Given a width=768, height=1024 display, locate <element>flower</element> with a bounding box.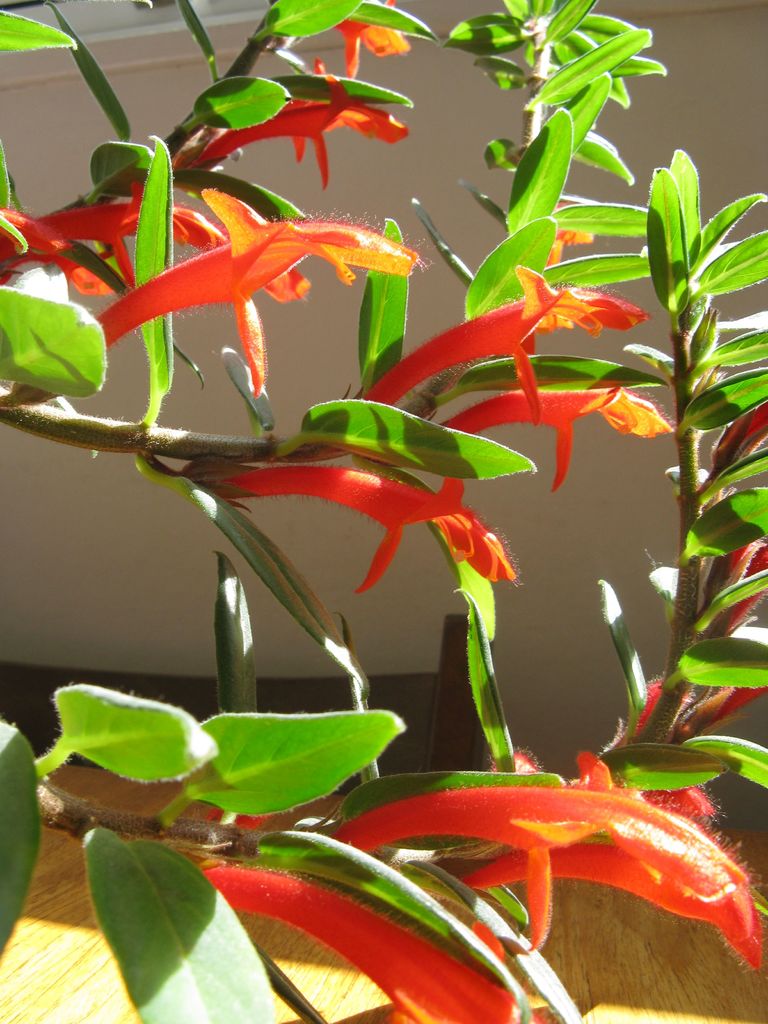
Located: l=441, t=380, r=674, b=494.
